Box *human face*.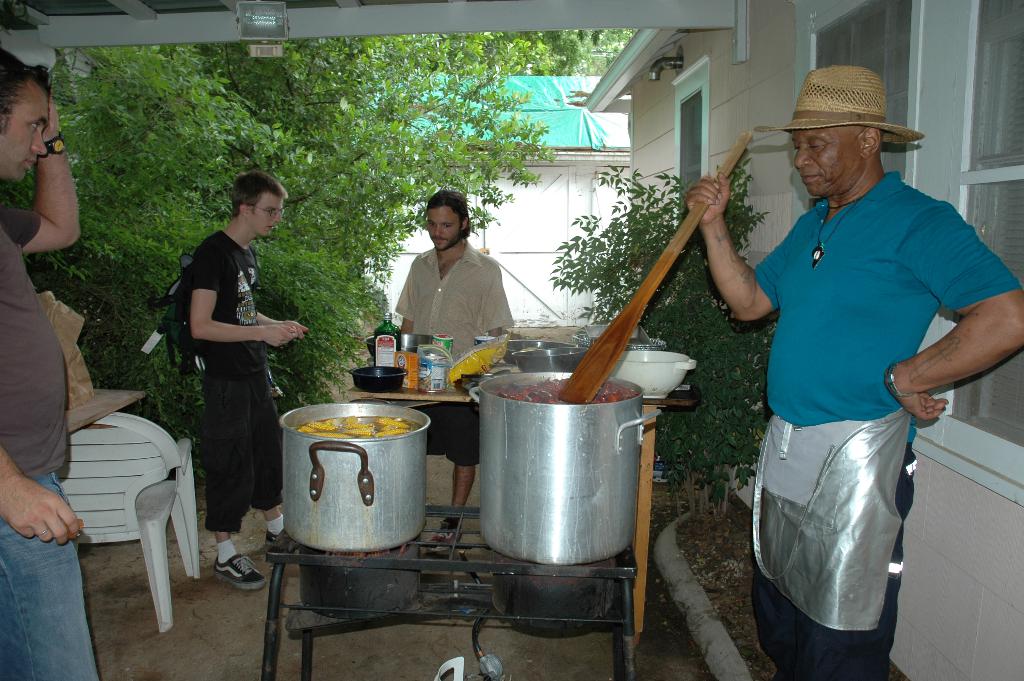
[x1=244, y1=191, x2=284, y2=236].
